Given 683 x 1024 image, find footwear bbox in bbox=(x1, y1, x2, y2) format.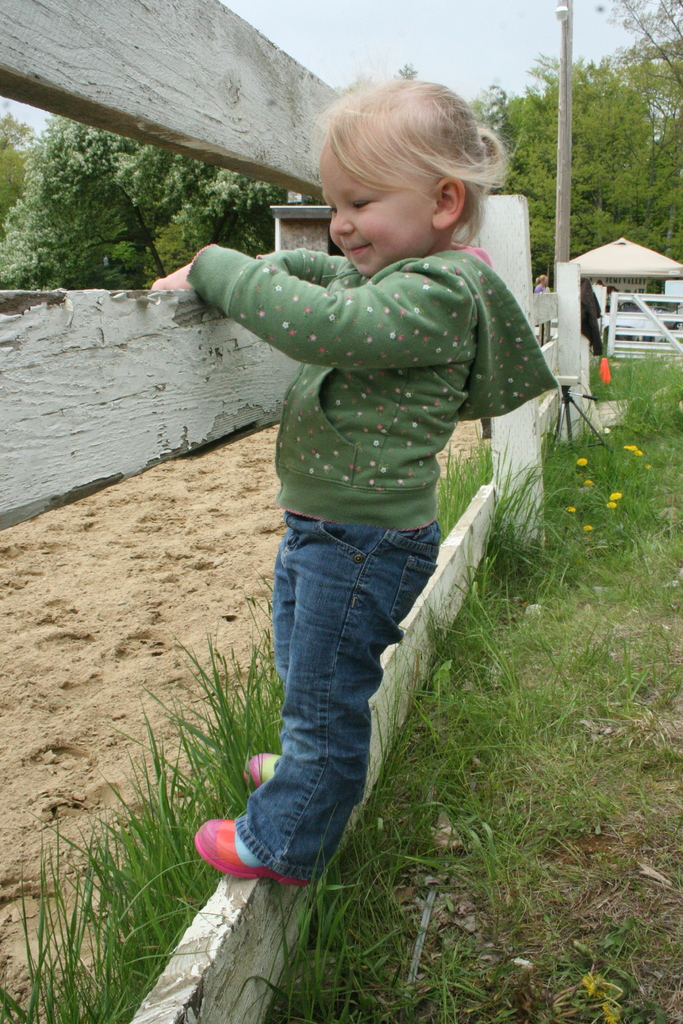
bbox=(236, 751, 278, 793).
